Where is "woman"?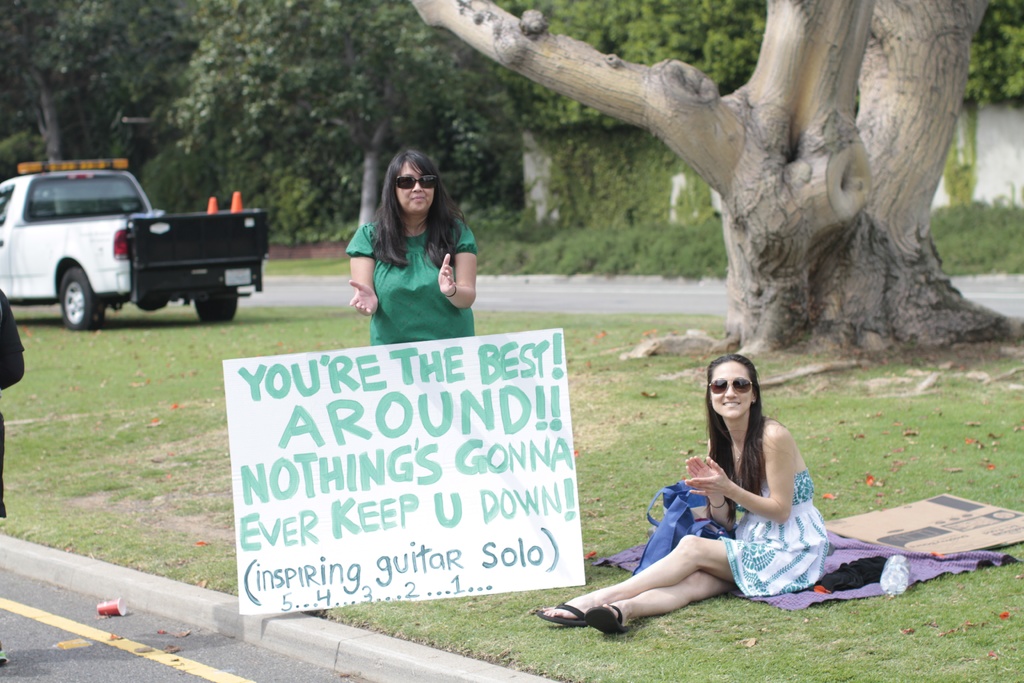
[351,145,480,343].
